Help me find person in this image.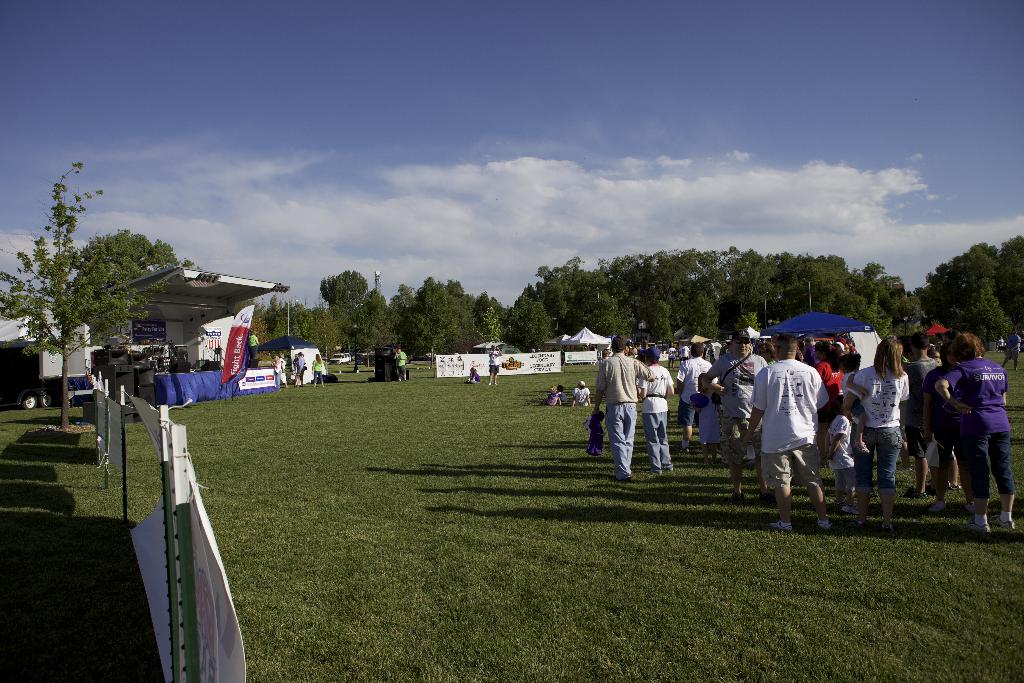
Found it: 394, 346, 407, 382.
